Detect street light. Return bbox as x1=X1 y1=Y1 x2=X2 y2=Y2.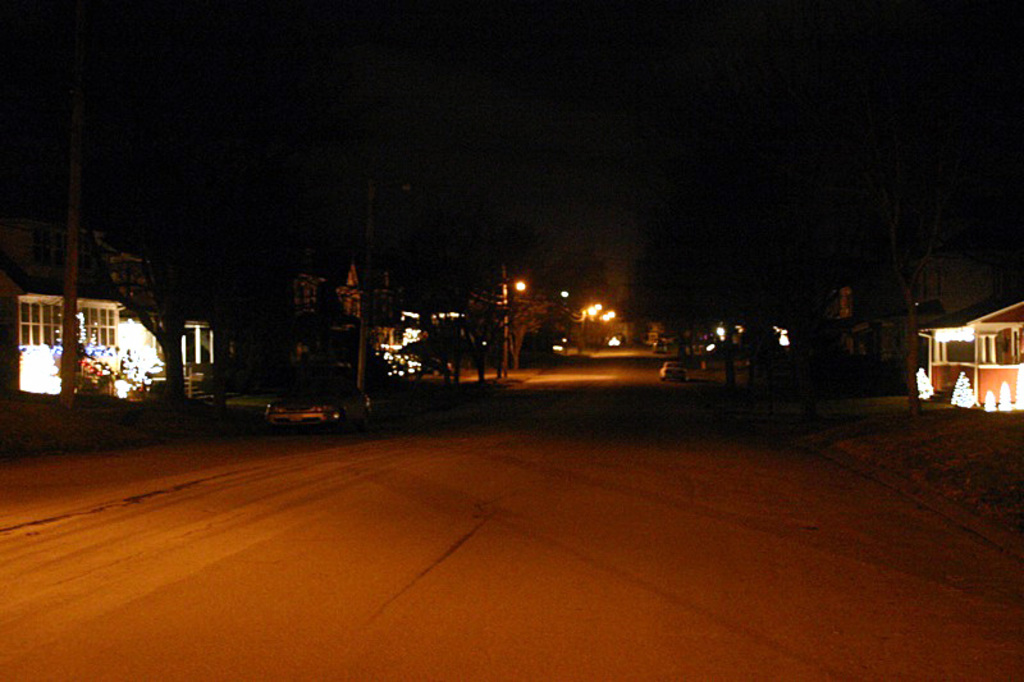
x1=500 y1=275 x2=525 y2=344.
